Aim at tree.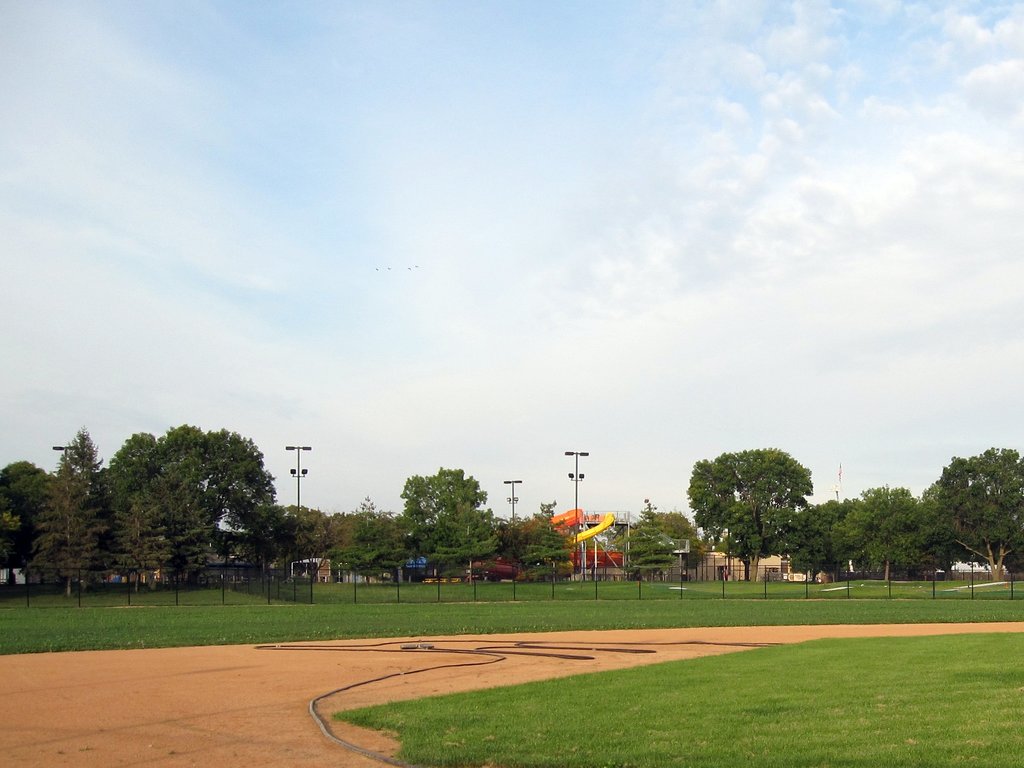
Aimed at bbox=[520, 512, 573, 586].
